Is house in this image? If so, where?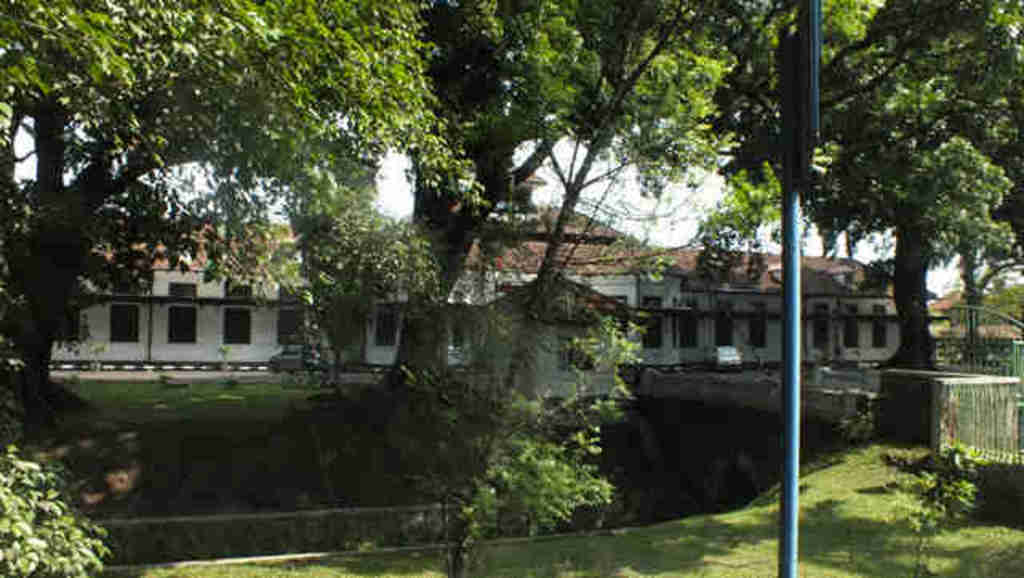
Yes, at <box>0,165,941,373</box>.
